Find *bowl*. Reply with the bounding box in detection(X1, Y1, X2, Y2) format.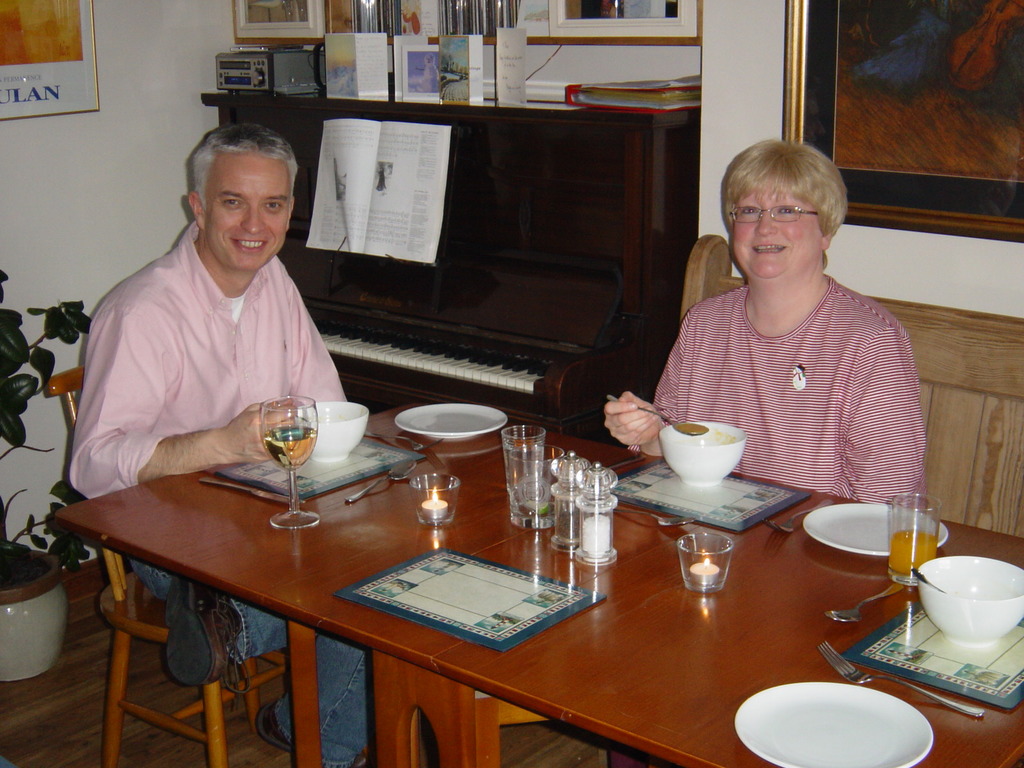
detection(916, 560, 1016, 660).
